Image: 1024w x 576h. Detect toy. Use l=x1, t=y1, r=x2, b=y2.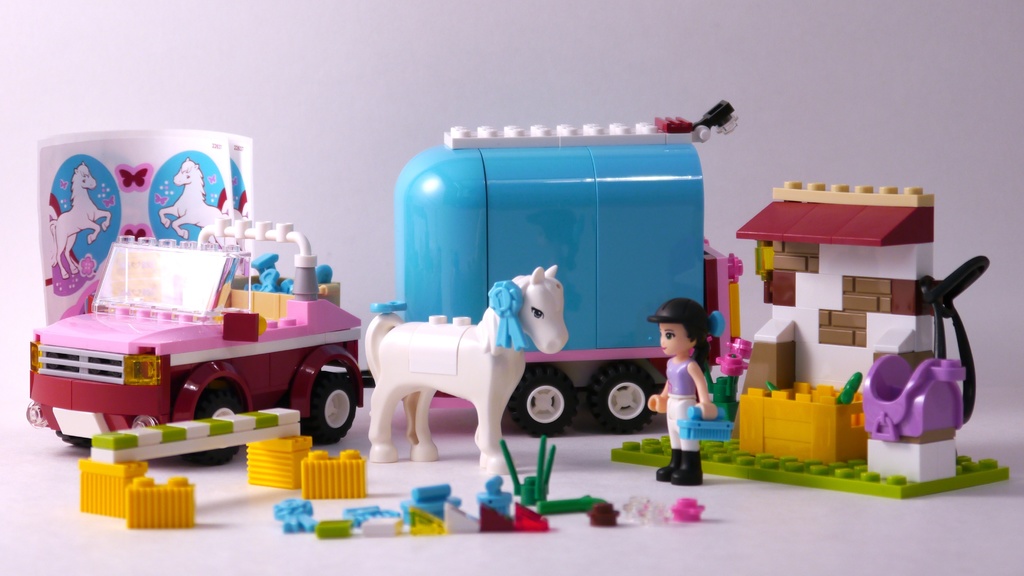
l=302, t=450, r=368, b=498.
